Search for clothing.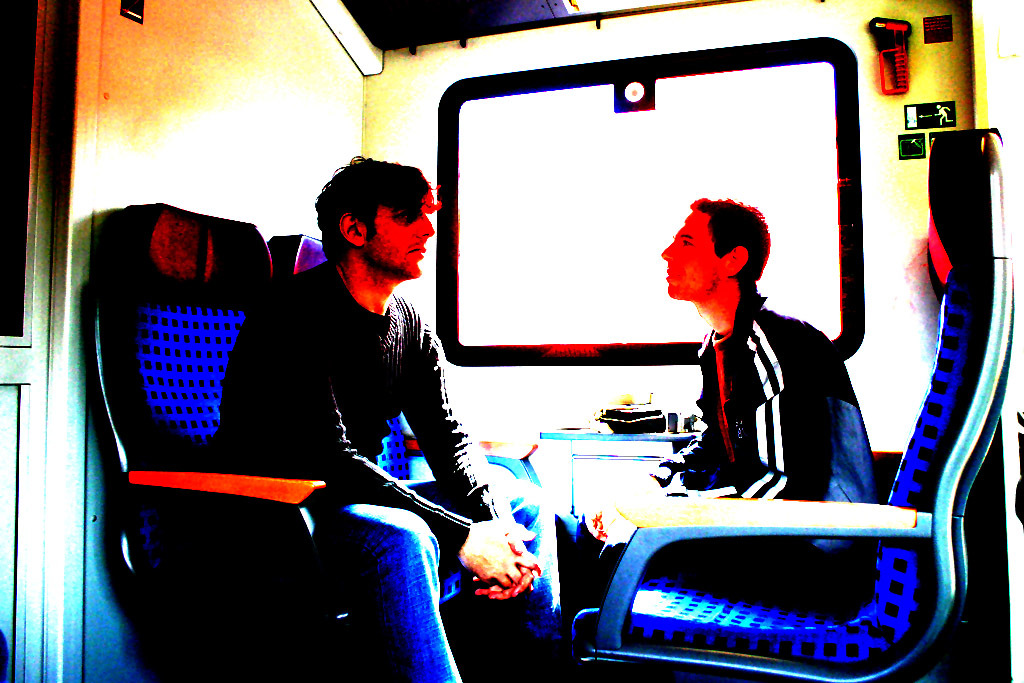
Found at x1=223 y1=260 x2=564 y2=682.
